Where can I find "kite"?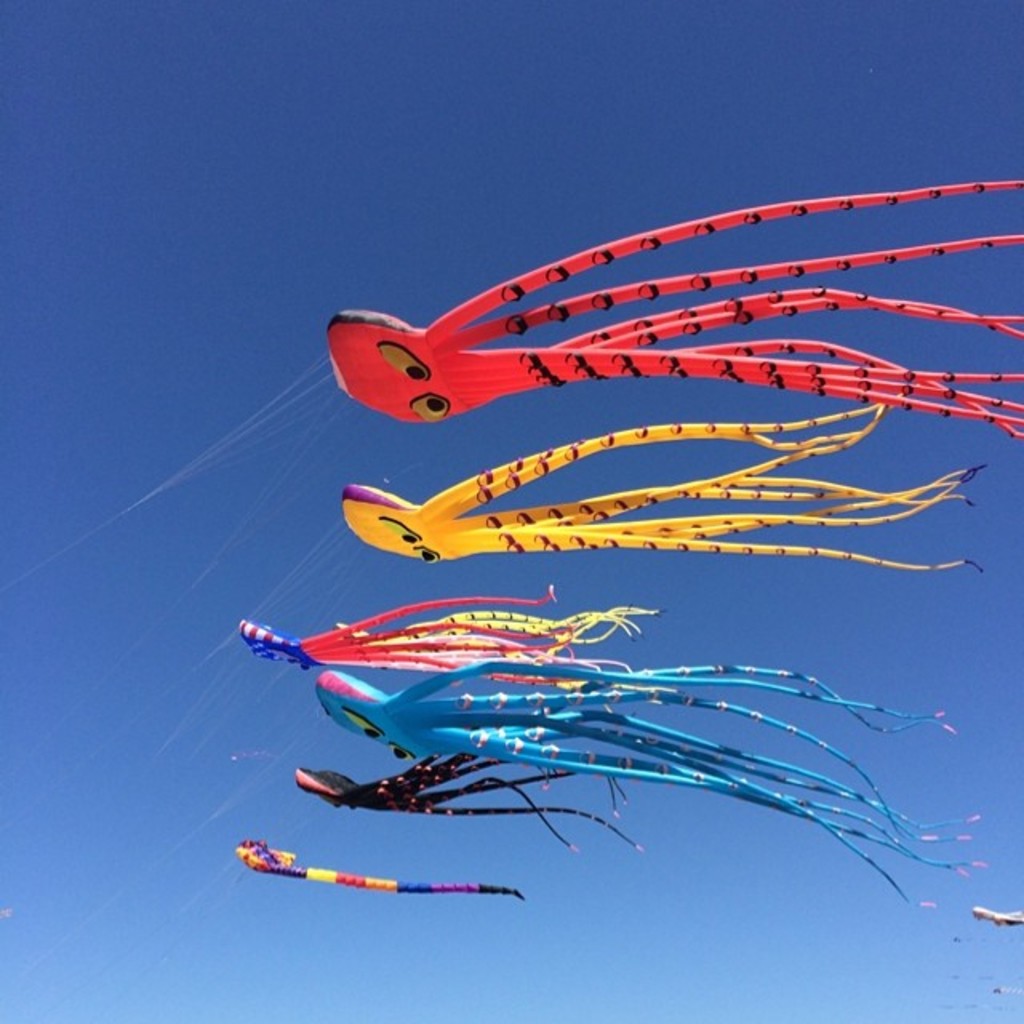
You can find it at (x1=320, y1=600, x2=666, y2=651).
